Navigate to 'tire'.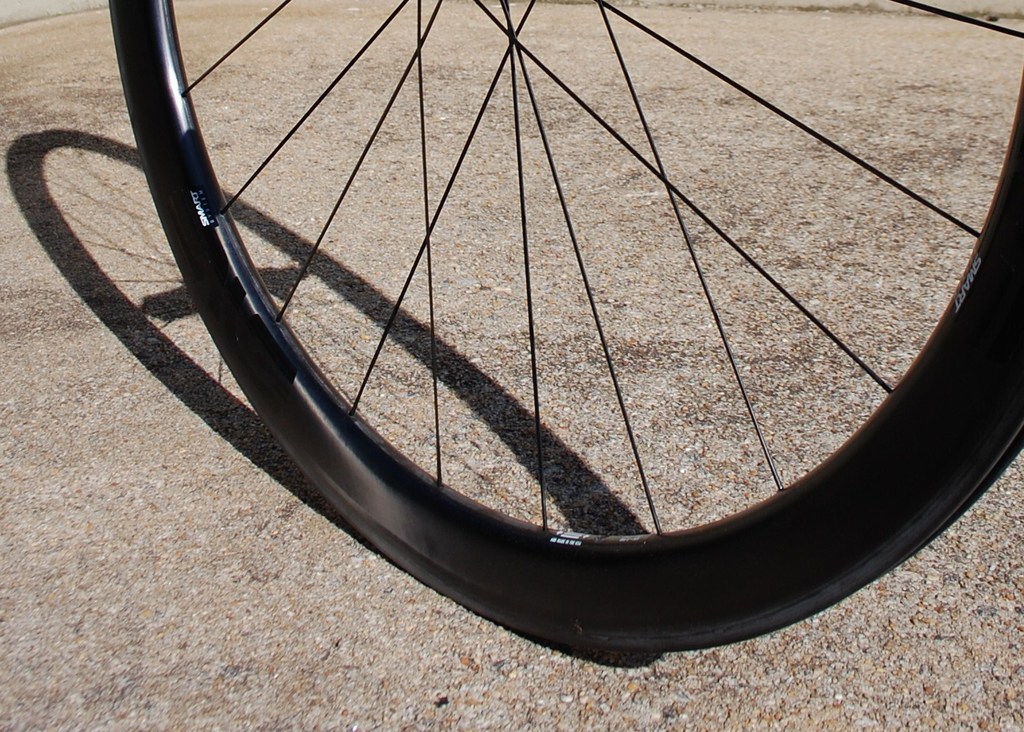
Navigation target: 107,0,1023,655.
